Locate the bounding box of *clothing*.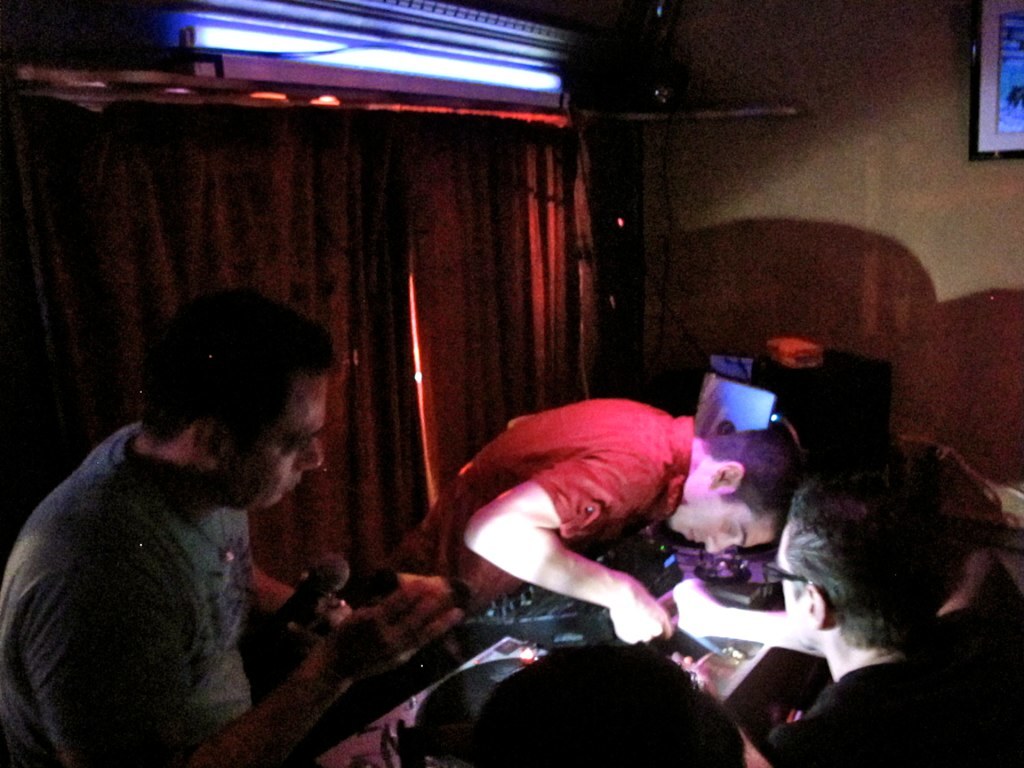
Bounding box: (763,656,1023,767).
